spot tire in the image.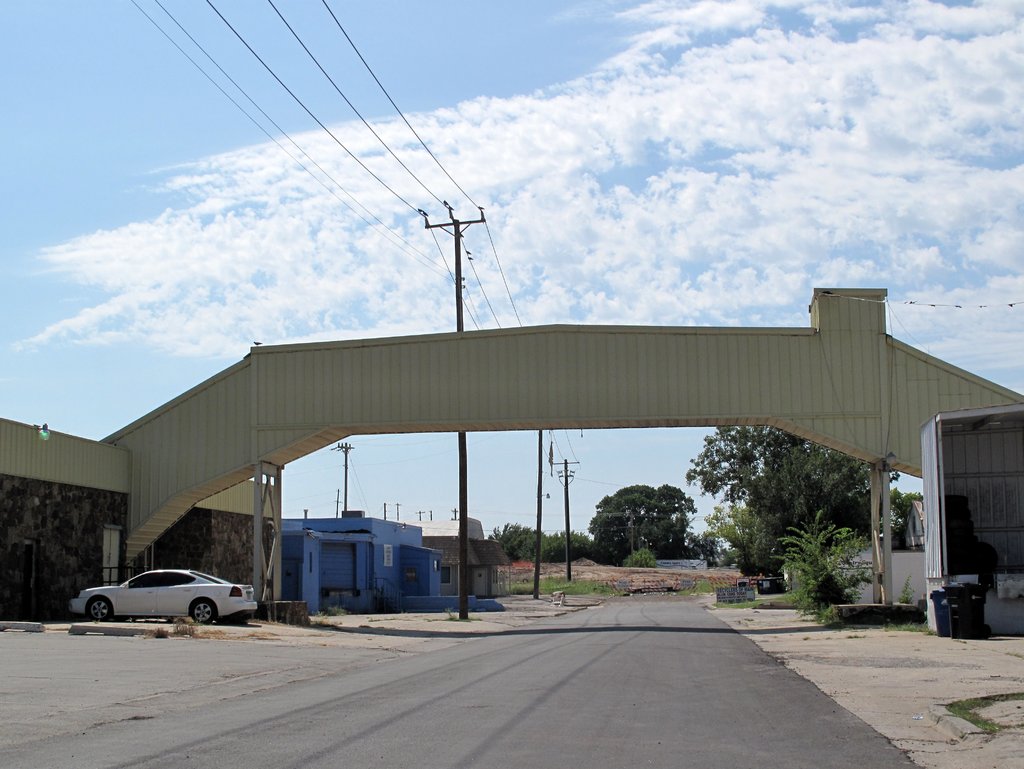
tire found at 193:601:215:621.
